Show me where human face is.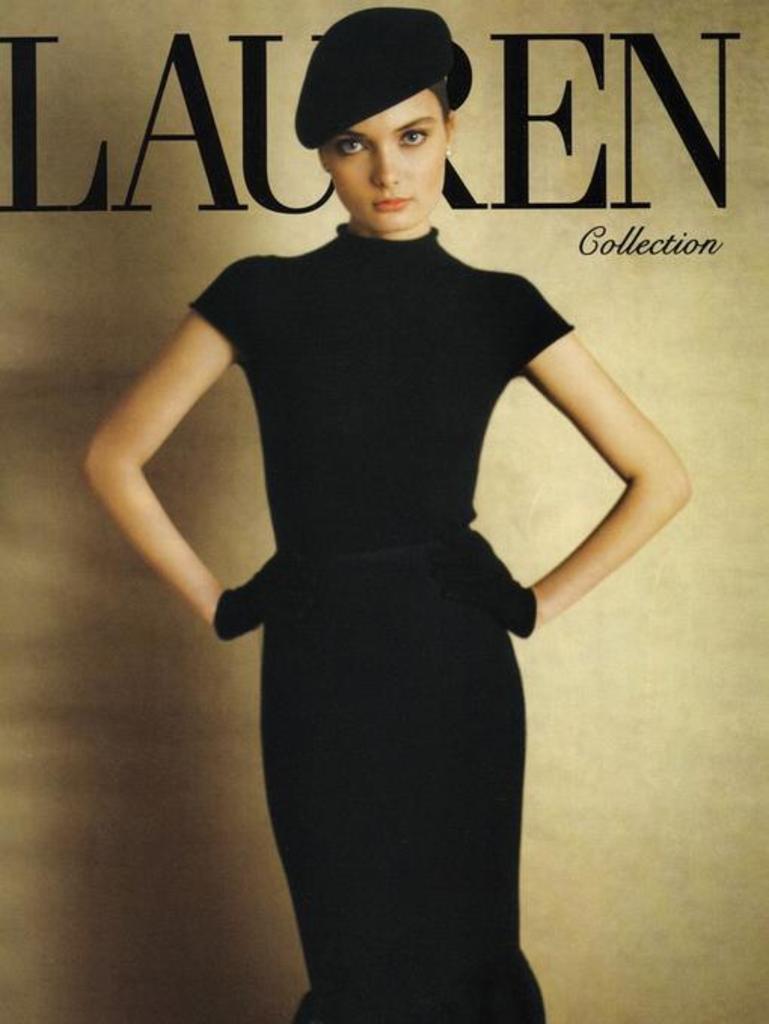
human face is at select_region(326, 89, 445, 240).
